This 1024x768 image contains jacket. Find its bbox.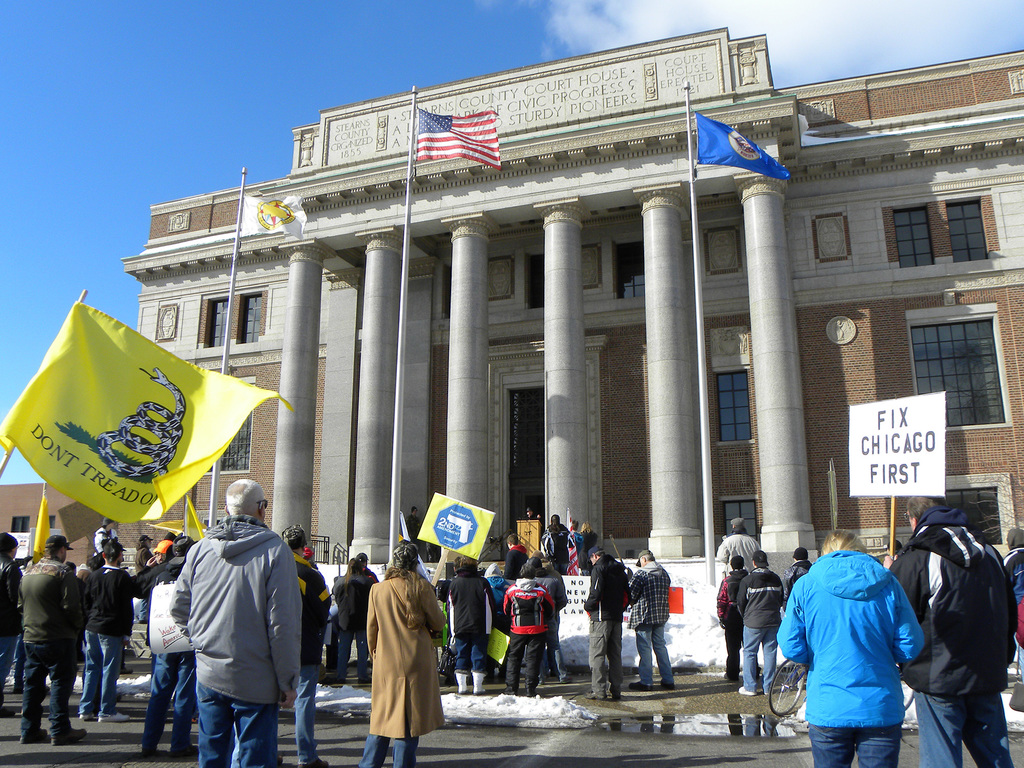
17/554/93/646.
